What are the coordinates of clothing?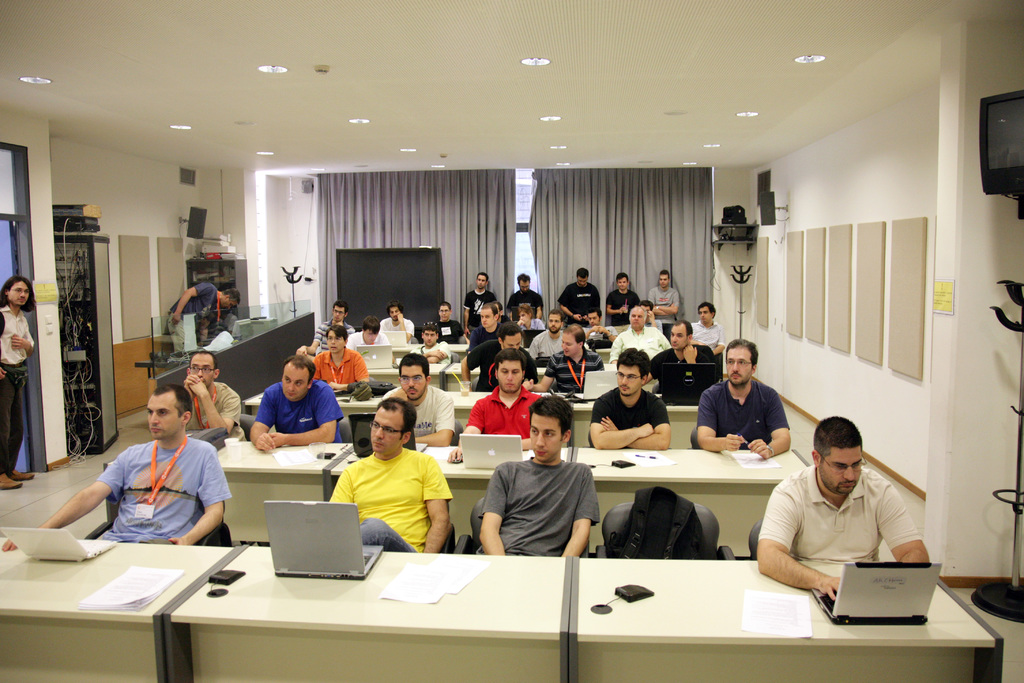
[left=378, top=315, right=412, bottom=343].
